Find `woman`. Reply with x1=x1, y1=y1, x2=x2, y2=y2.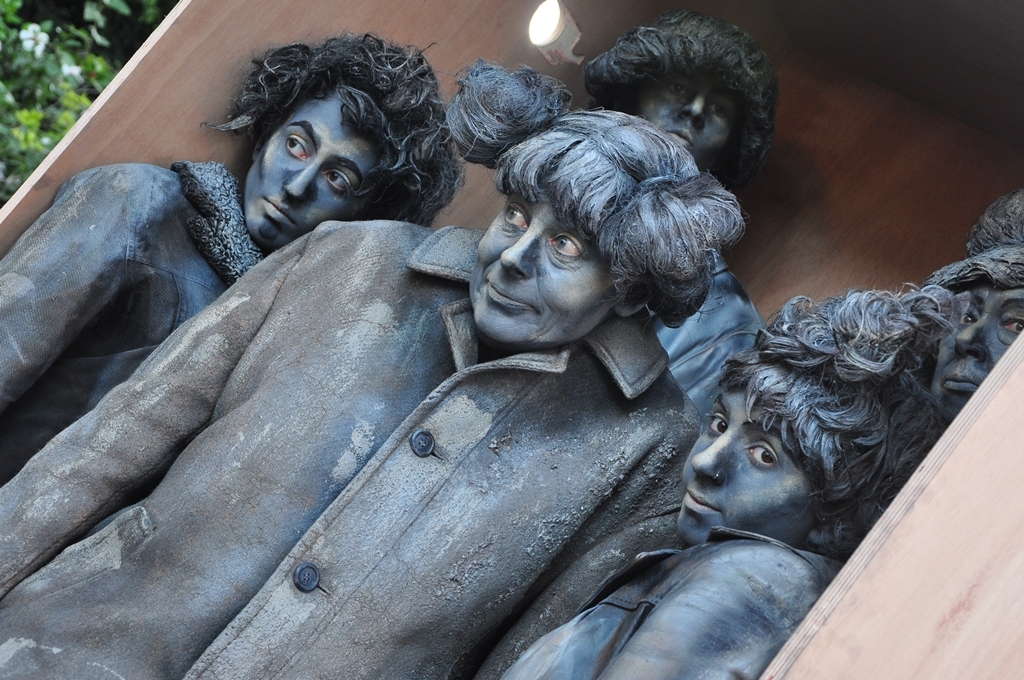
x1=0, y1=33, x2=473, y2=444.
